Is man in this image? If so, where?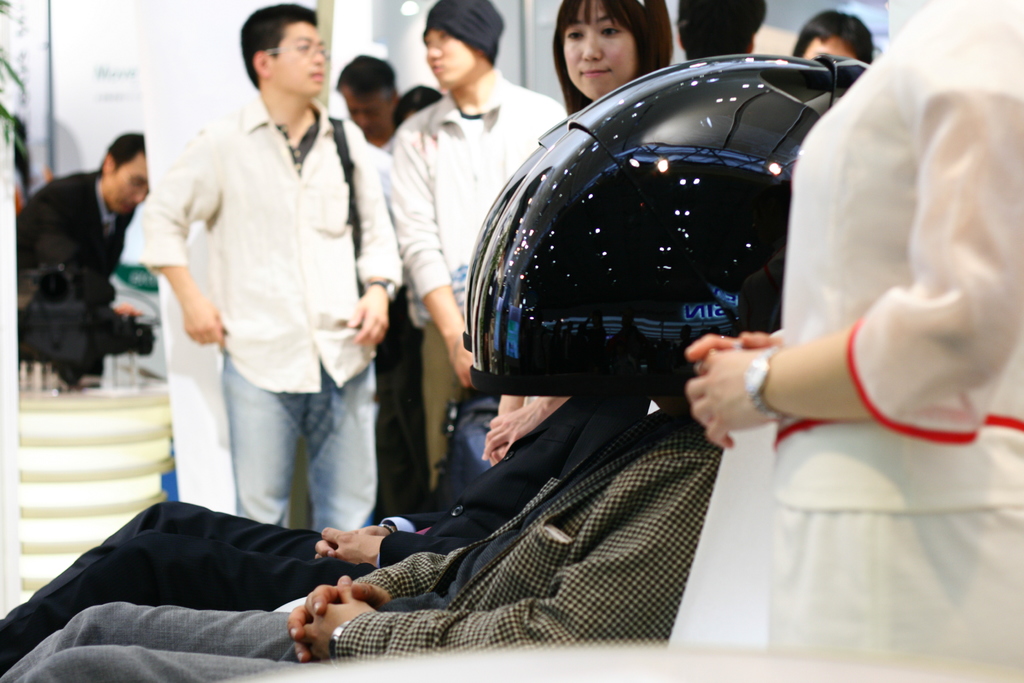
Yes, at 382:0:571:510.
